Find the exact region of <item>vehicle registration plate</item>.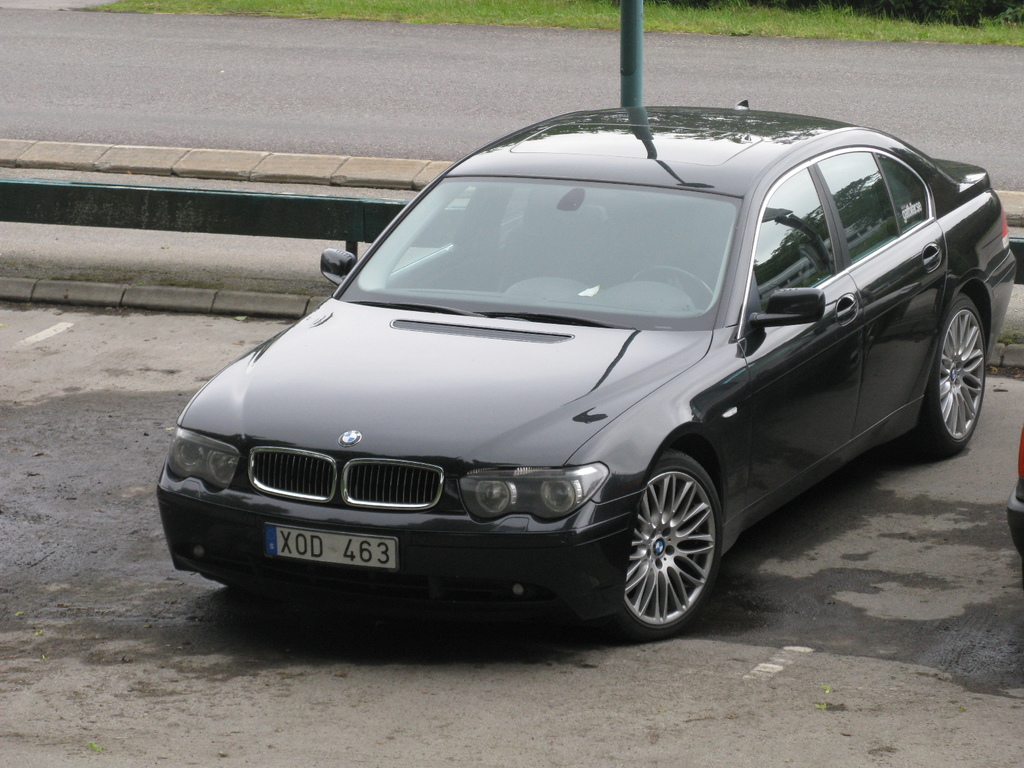
Exact region: crop(261, 522, 401, 554).
